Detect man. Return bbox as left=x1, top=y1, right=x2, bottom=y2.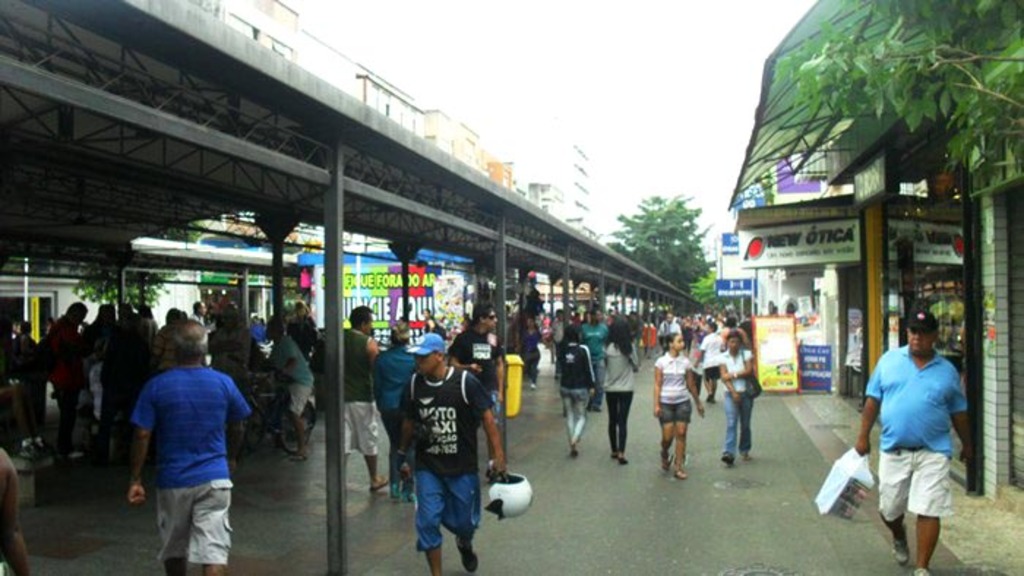
left=329, top=306, right=392, bottom=496.
